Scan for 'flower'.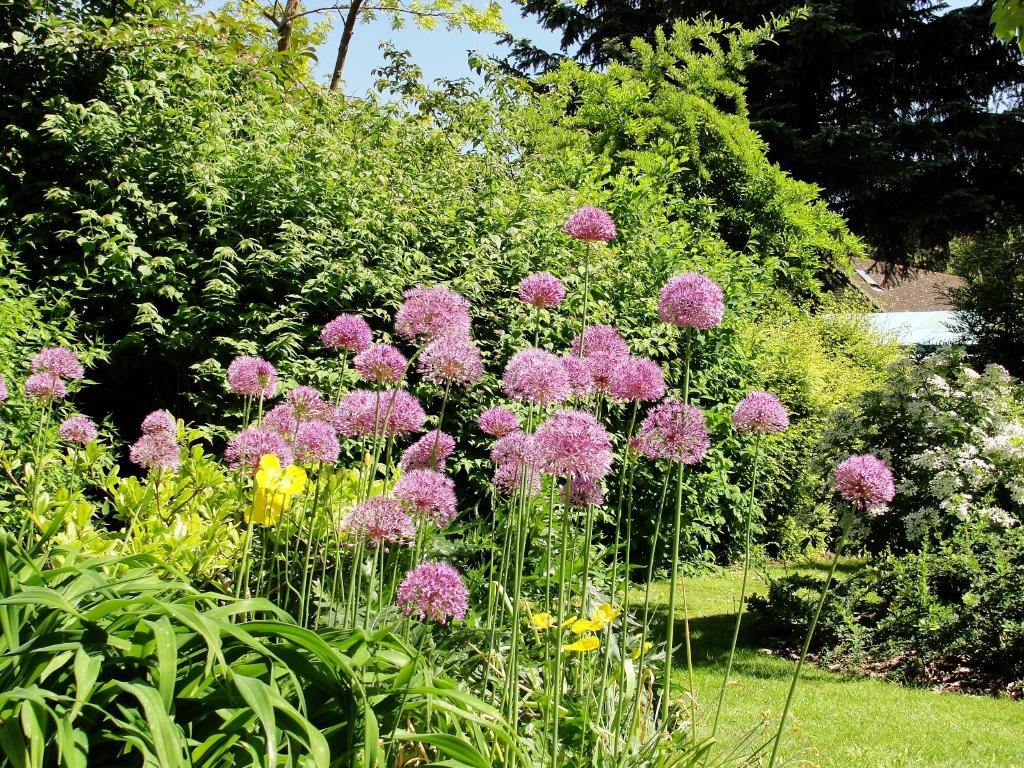
Scan result: x1=402, y1=433, x2=459, y2=470.
